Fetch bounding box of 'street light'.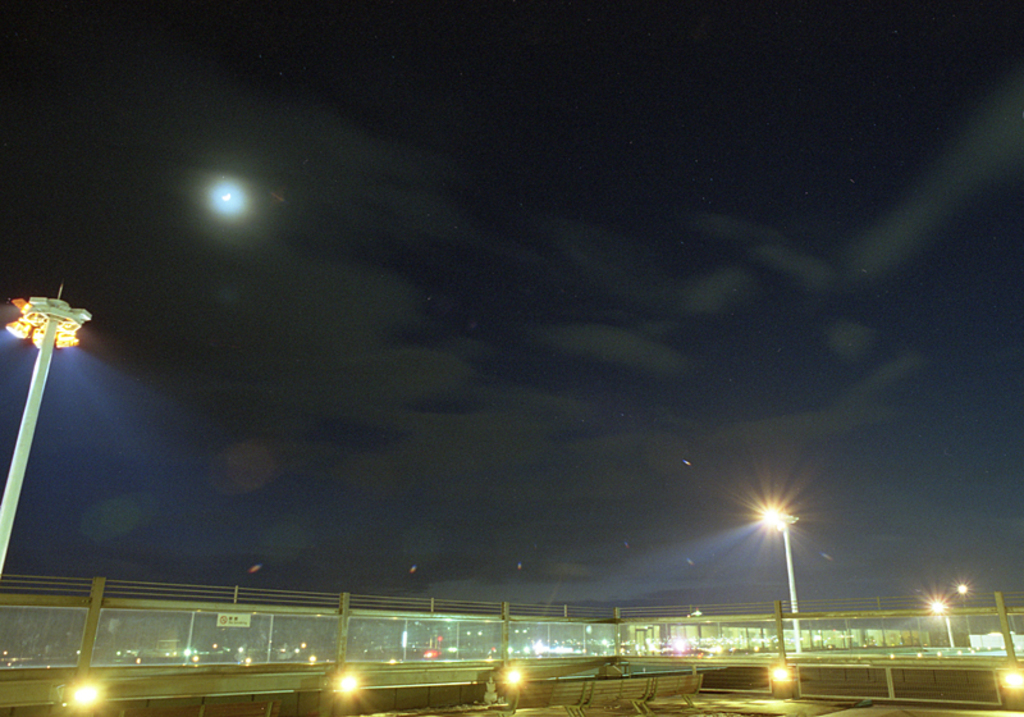
Bbox: crop(773, 659, 805, 700).
